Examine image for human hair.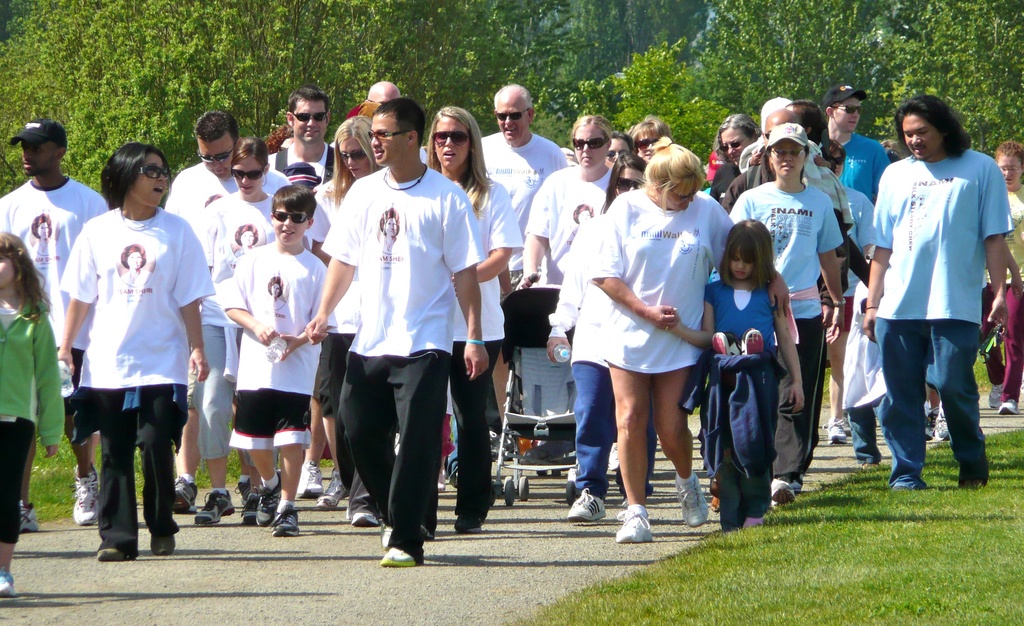
Examination result: box(880, 139, 901, 152).
